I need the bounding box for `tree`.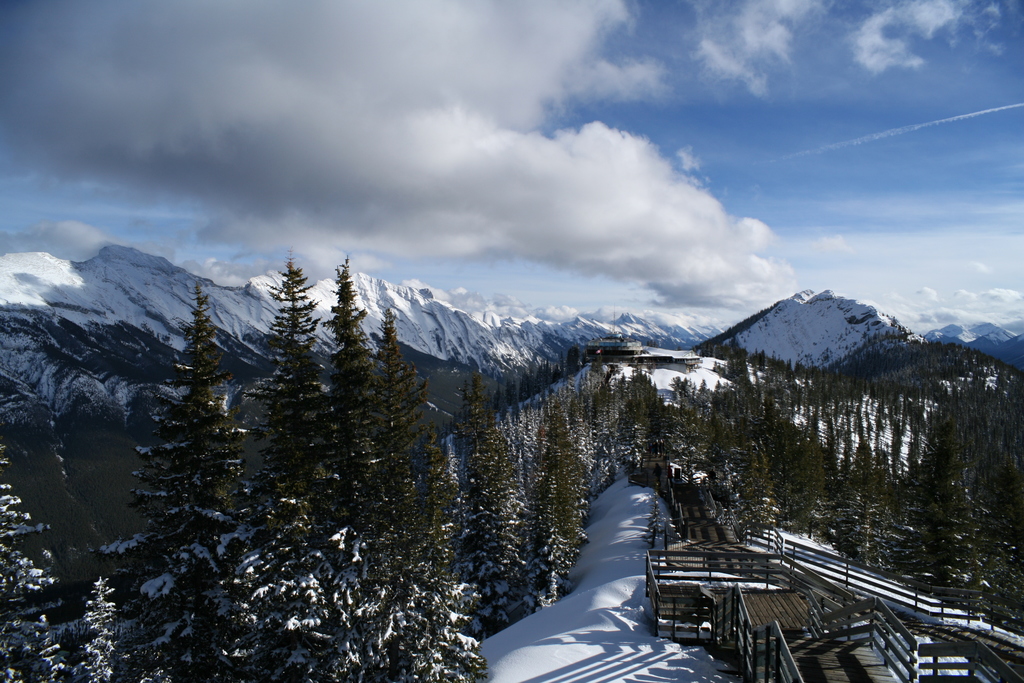
Here it is: left=180, top=247, right=330, bottom=682.
